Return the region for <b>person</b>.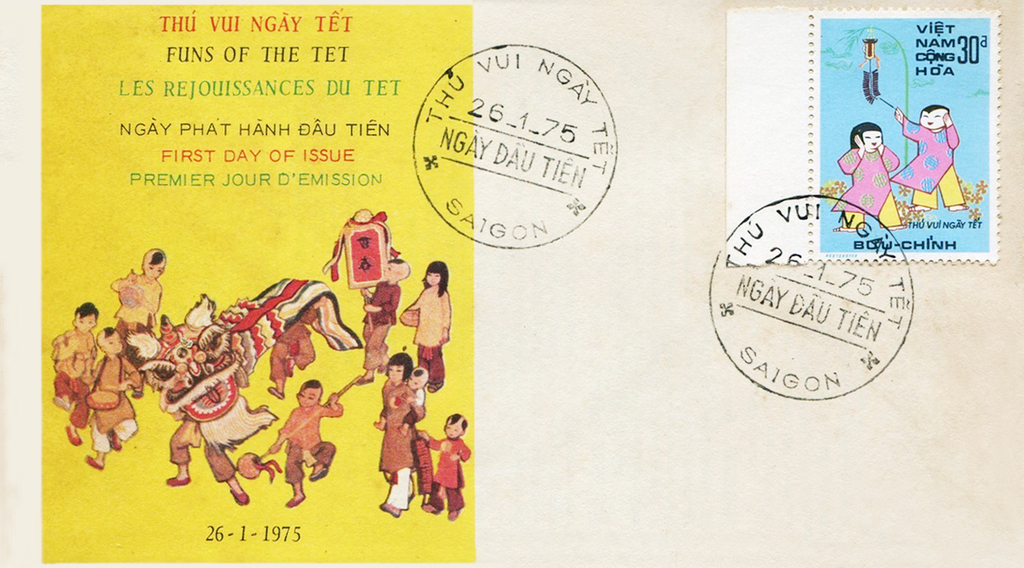
crop(831, 123, 903, 238).
